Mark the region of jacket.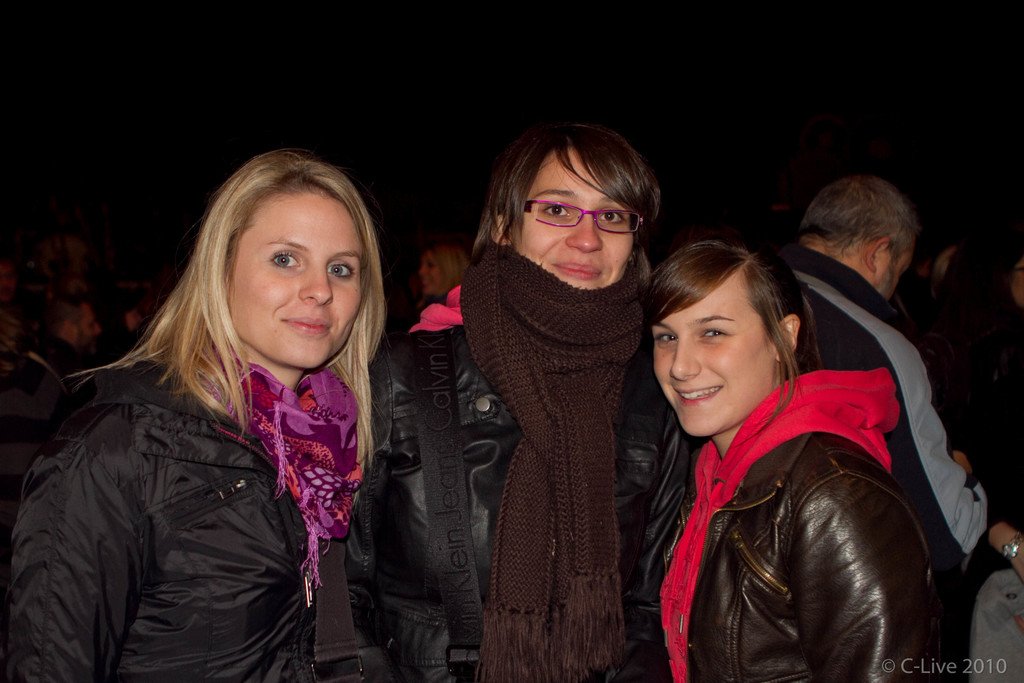
Region: x1=383 y1=317 x2=700 y2=682.
